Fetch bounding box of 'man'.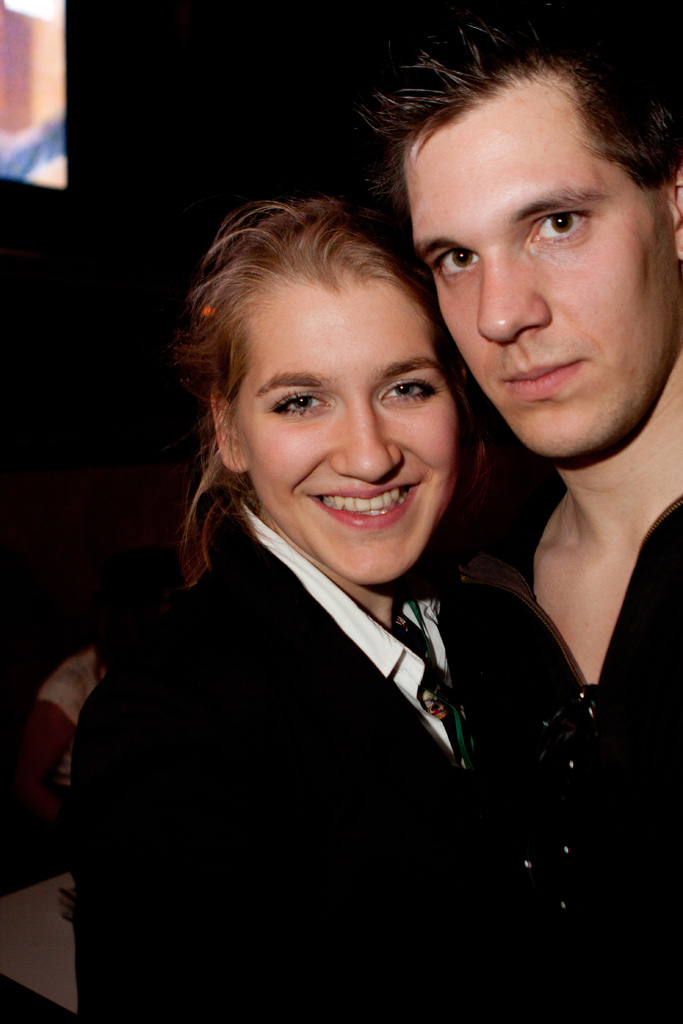
Bbox: [x1=356, y1=6, x2=682, y2=1023].
